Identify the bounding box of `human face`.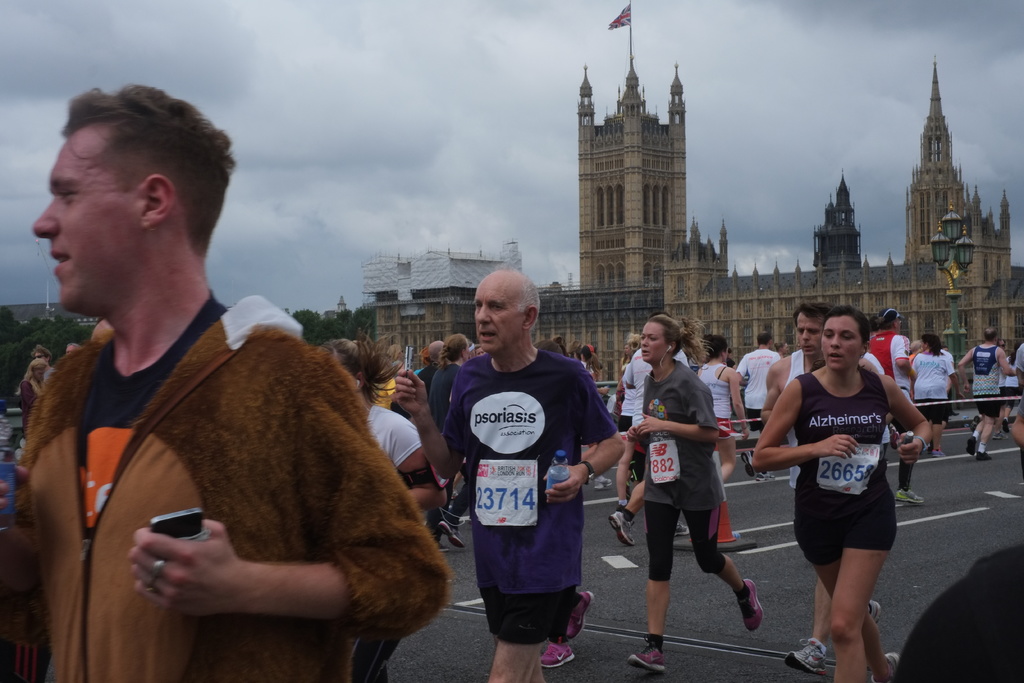
l=476, t=342, r=487, b=361.
